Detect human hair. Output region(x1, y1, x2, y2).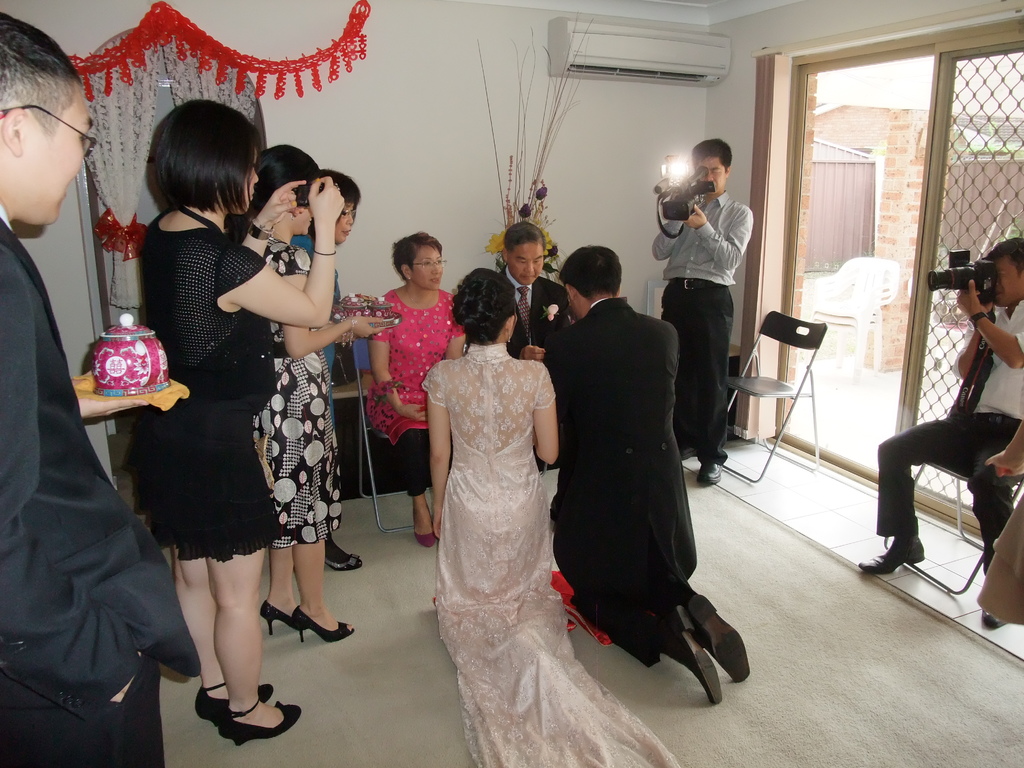
region(454, 264, 521, 361).
